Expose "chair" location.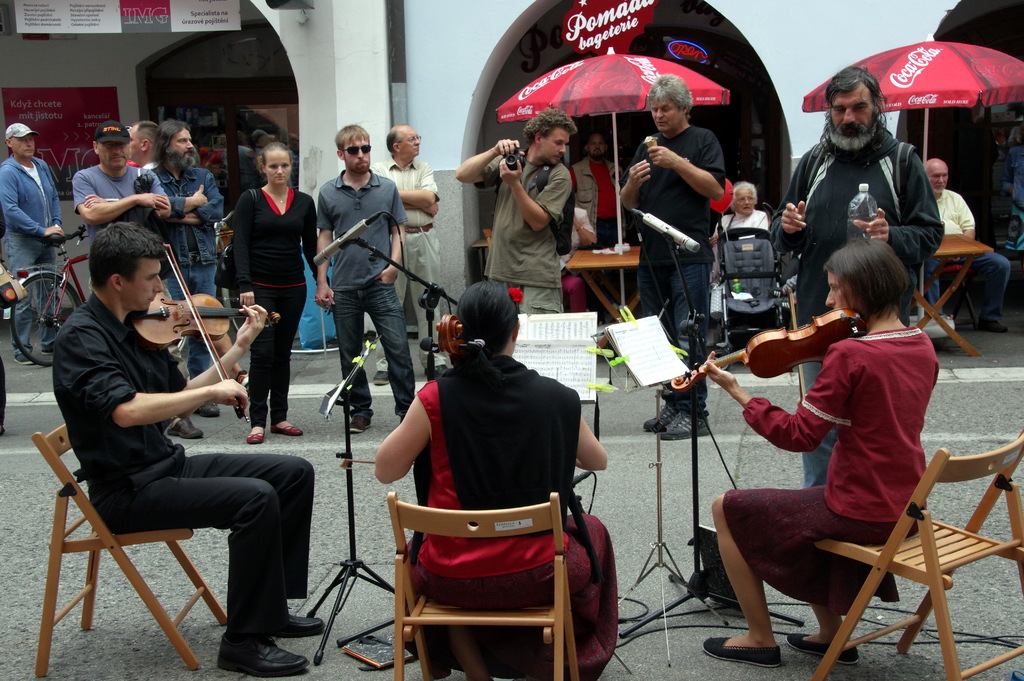
Exposed at box(29, 423, 234, 679).
